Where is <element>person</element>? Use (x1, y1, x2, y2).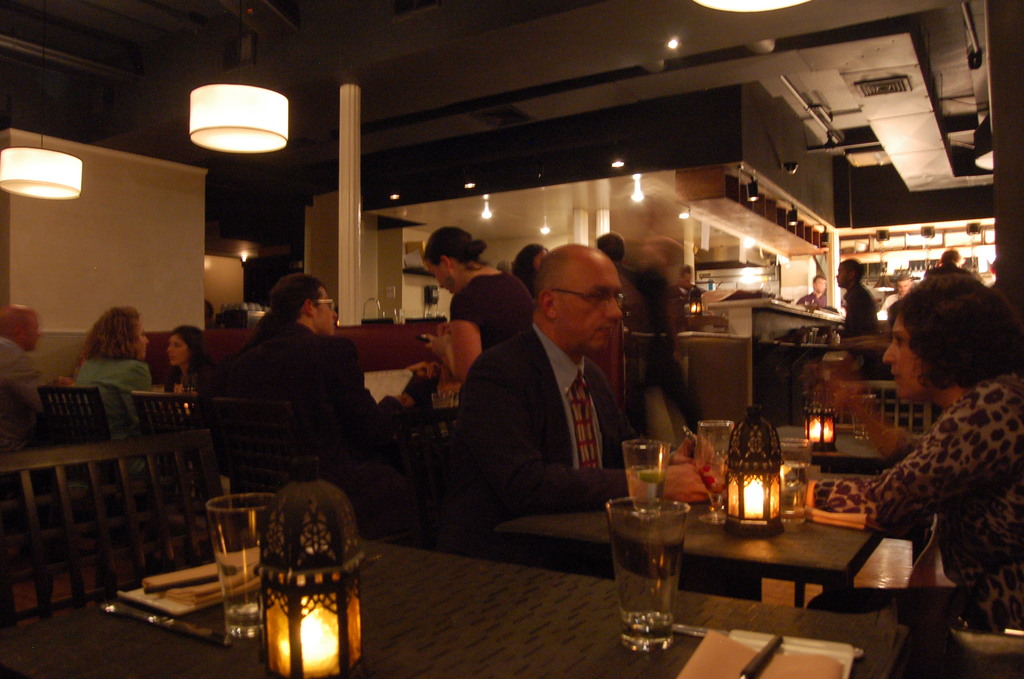
(68, 304, 154, 445).
